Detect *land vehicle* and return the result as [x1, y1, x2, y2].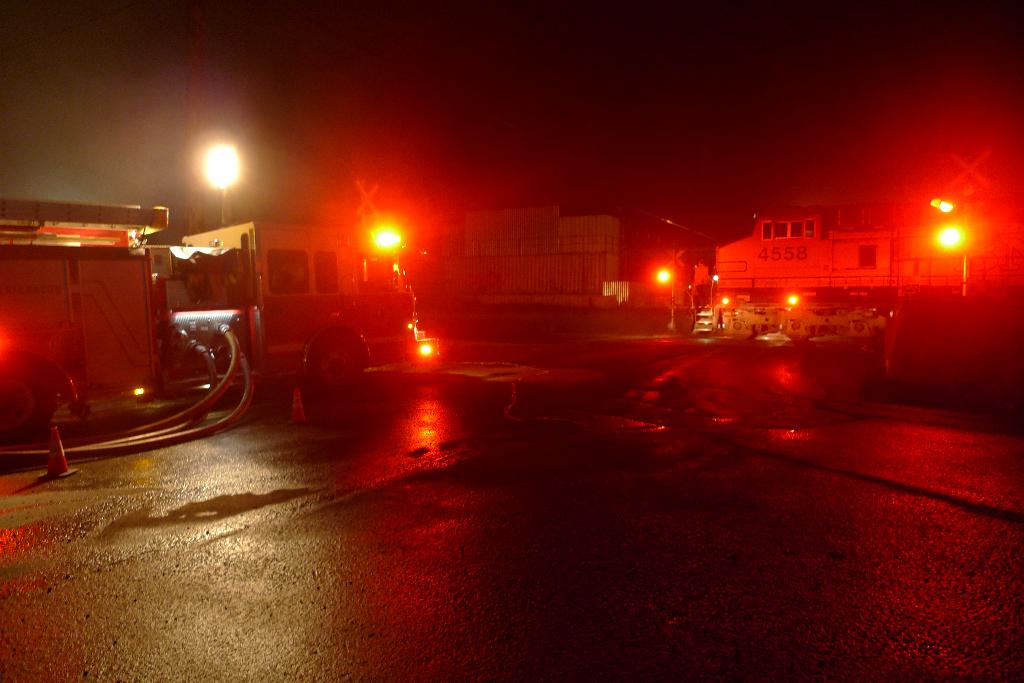
[0, 209, 424, 435].
